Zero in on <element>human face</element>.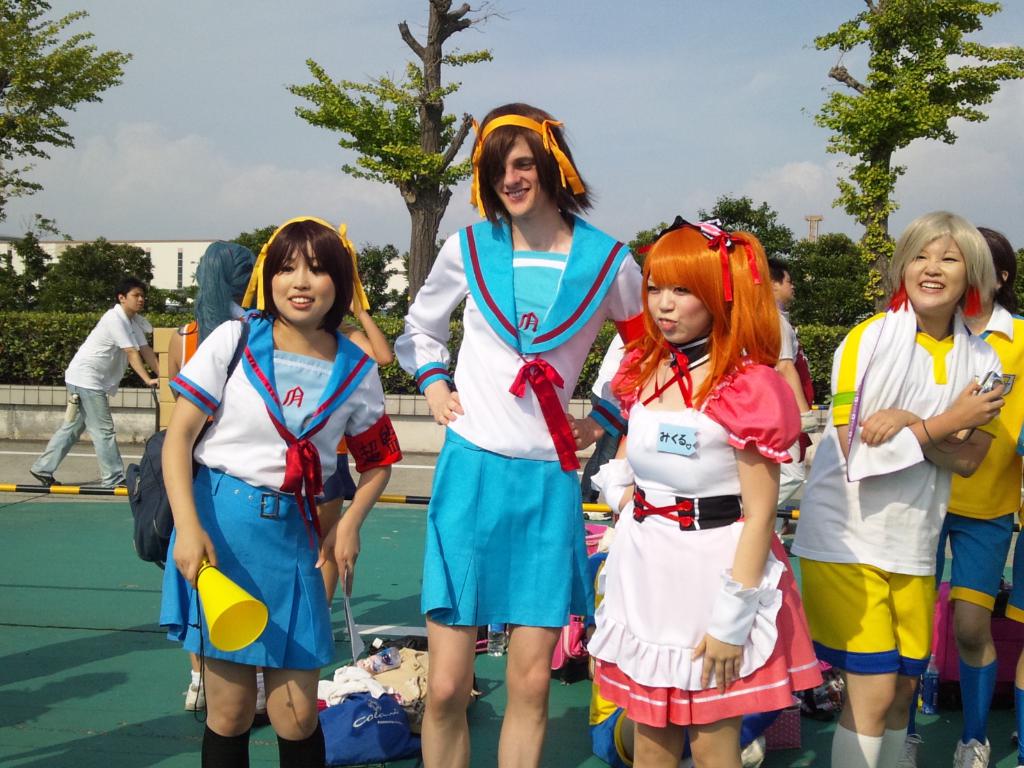
Zeroed in: (x1=126, y1=287, x2=147, y2=308).
